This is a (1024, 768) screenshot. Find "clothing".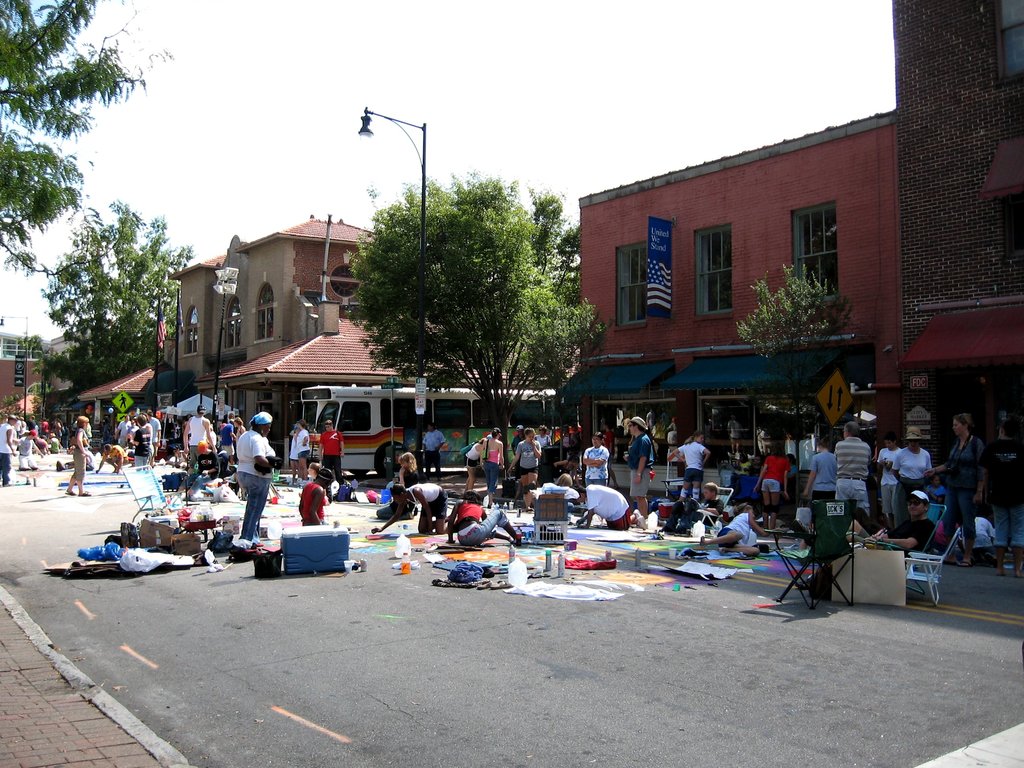
Bounding box: (x1=586, y1=445, x2=609, y2=483).
